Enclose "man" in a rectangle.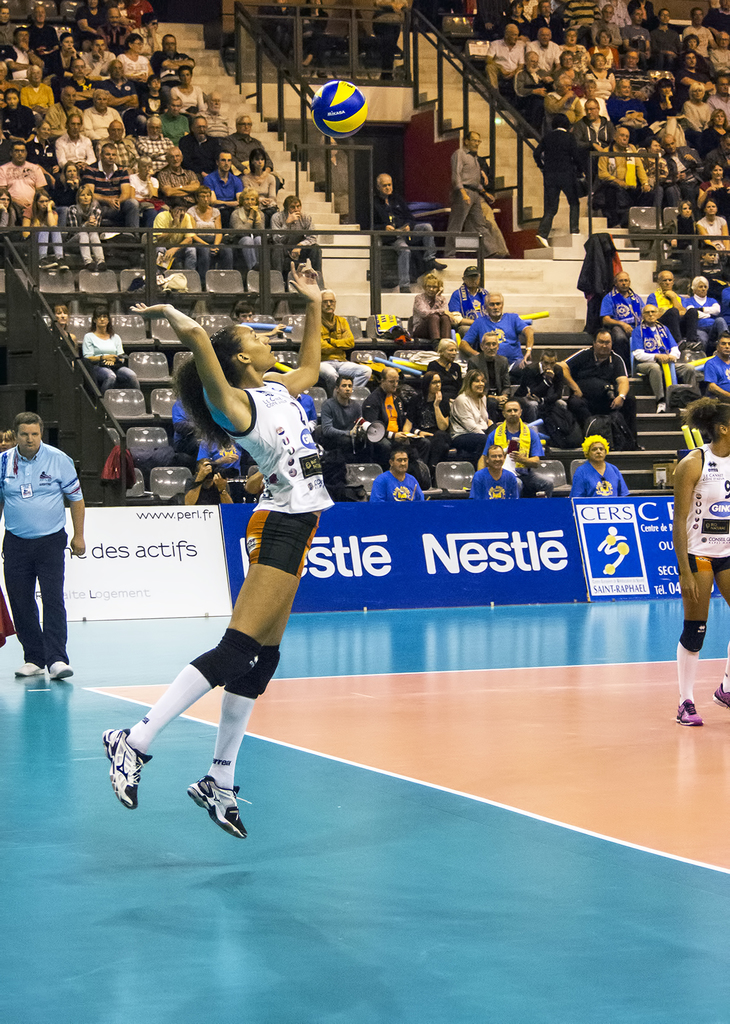
(464, 286, 539, 367).
